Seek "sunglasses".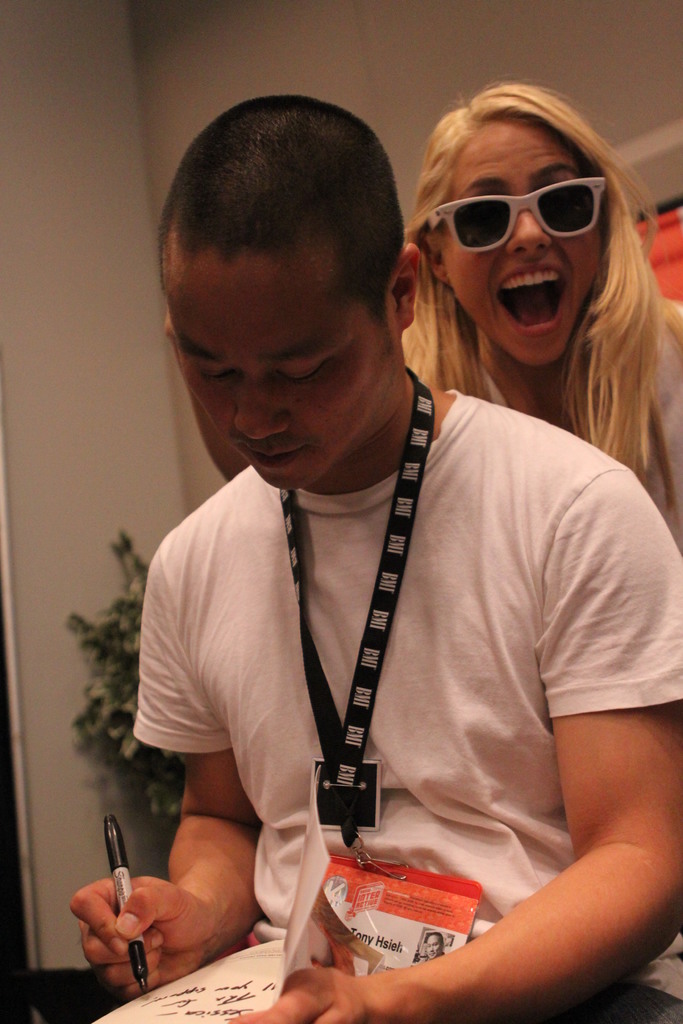
[x1=425, y1=175, x2=605, y2=252].
